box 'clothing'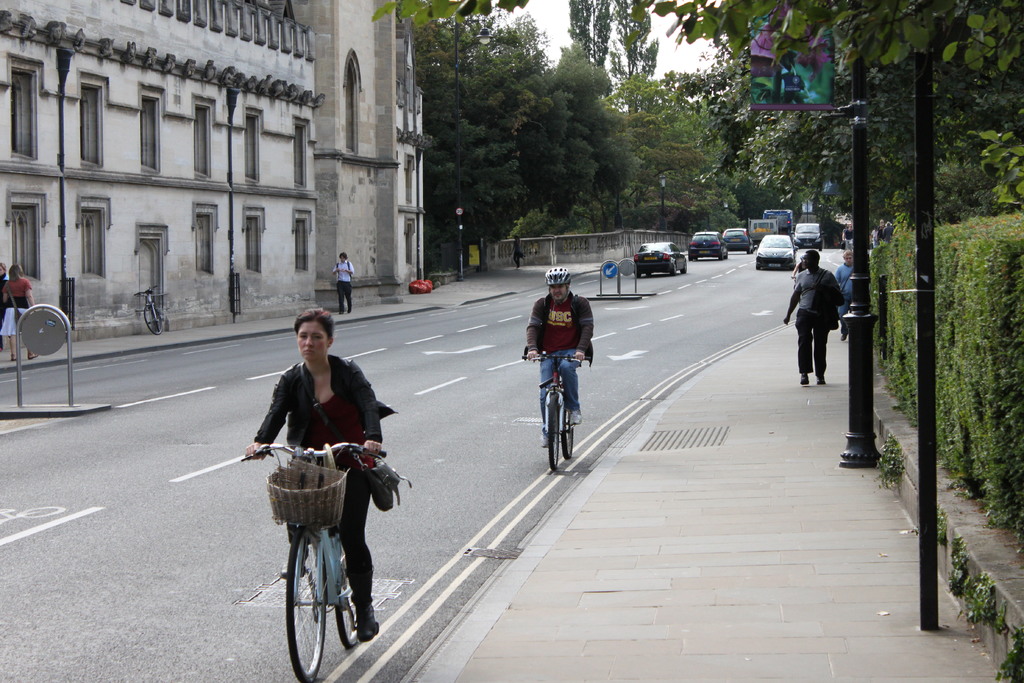
select_region(0, 276, 33, 333)
